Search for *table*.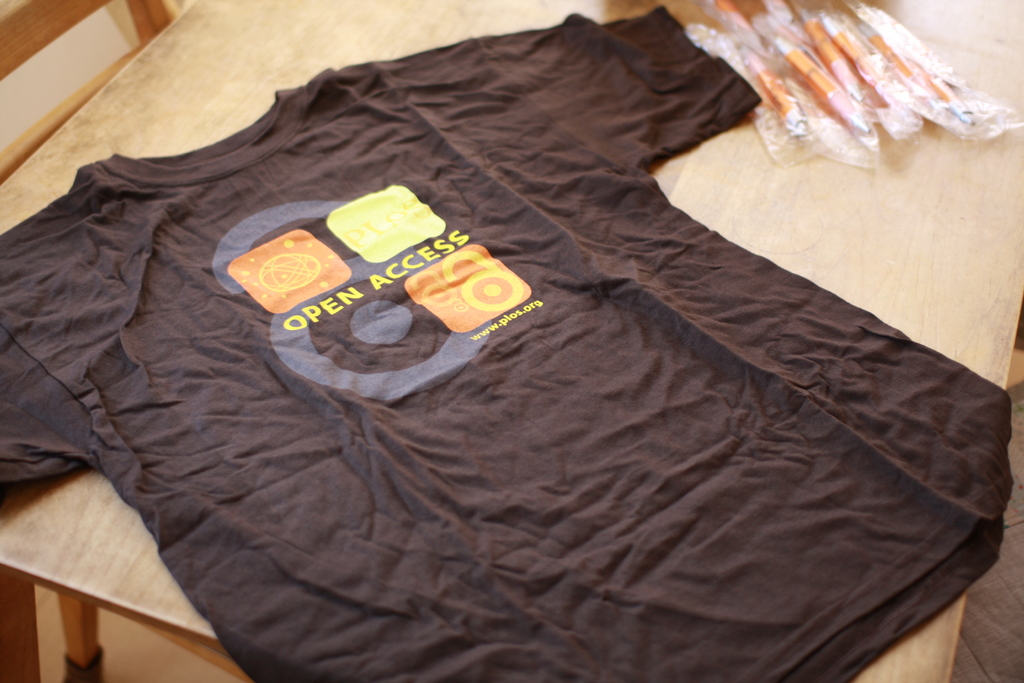
Found at bbox=(0, 0, 1023, 682).
